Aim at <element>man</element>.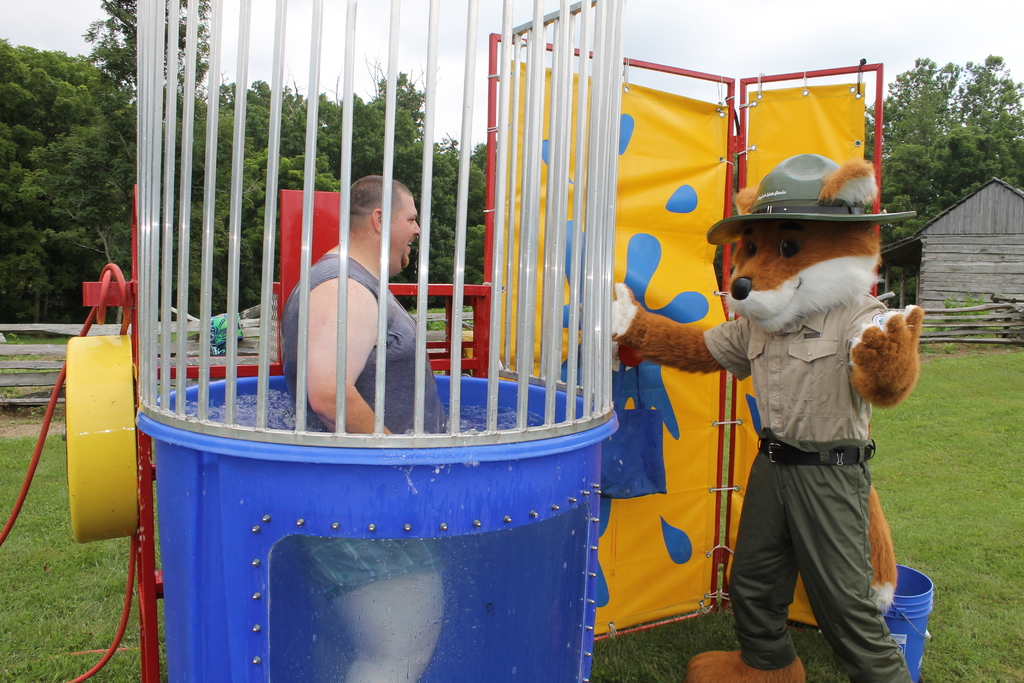
Aimed at (x1=260, y1=167, x2=447, y2=463).
